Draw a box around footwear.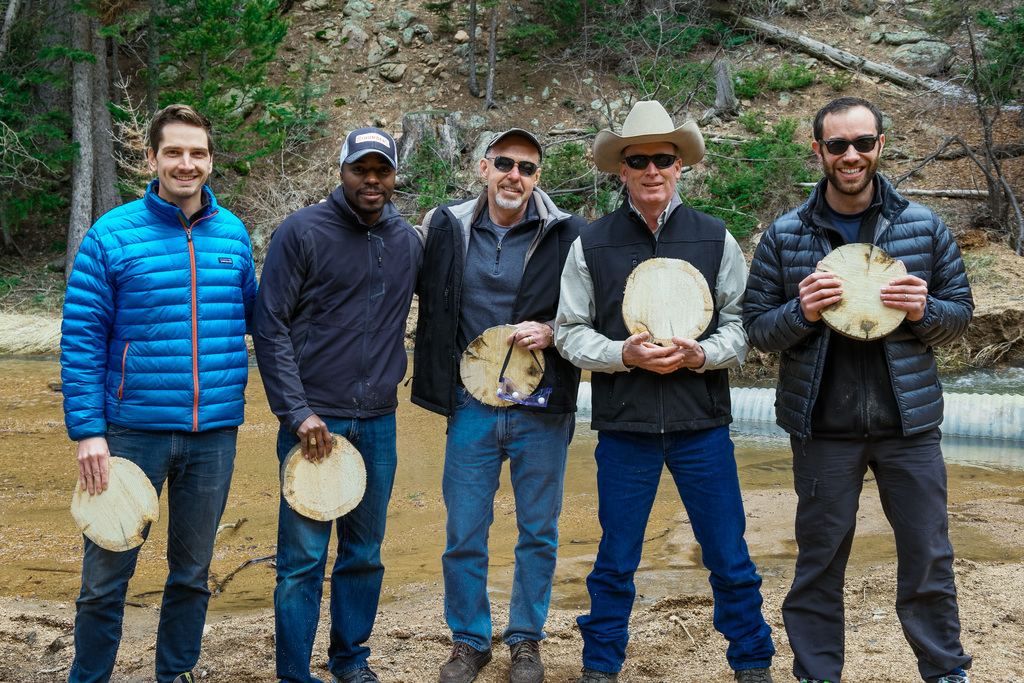
(441,643,490,682).
